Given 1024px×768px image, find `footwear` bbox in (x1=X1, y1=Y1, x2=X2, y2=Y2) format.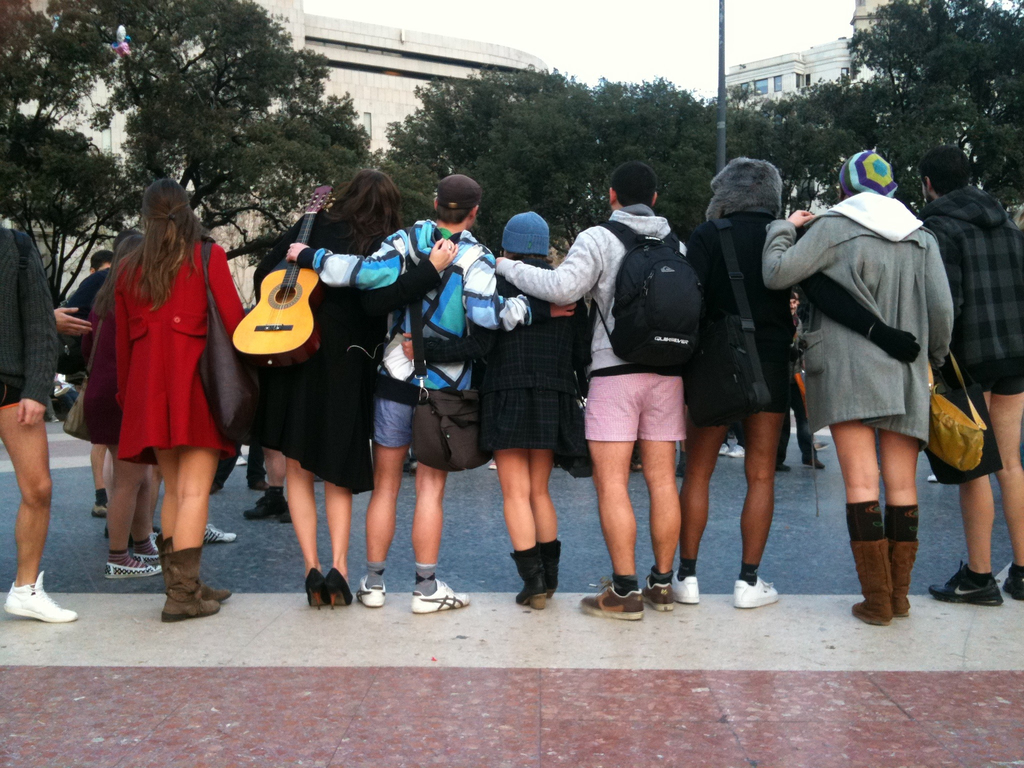
(x1=580, y1=581, x2=647, y2=620).
